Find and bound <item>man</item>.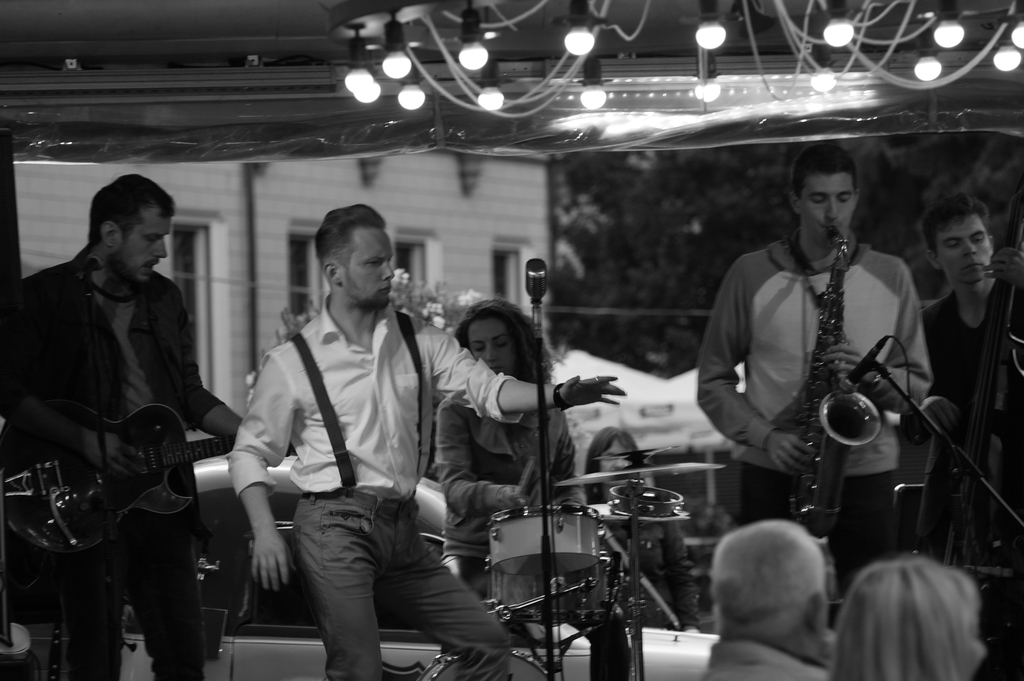
Bound: bbox(696, 519, 834, 680).
